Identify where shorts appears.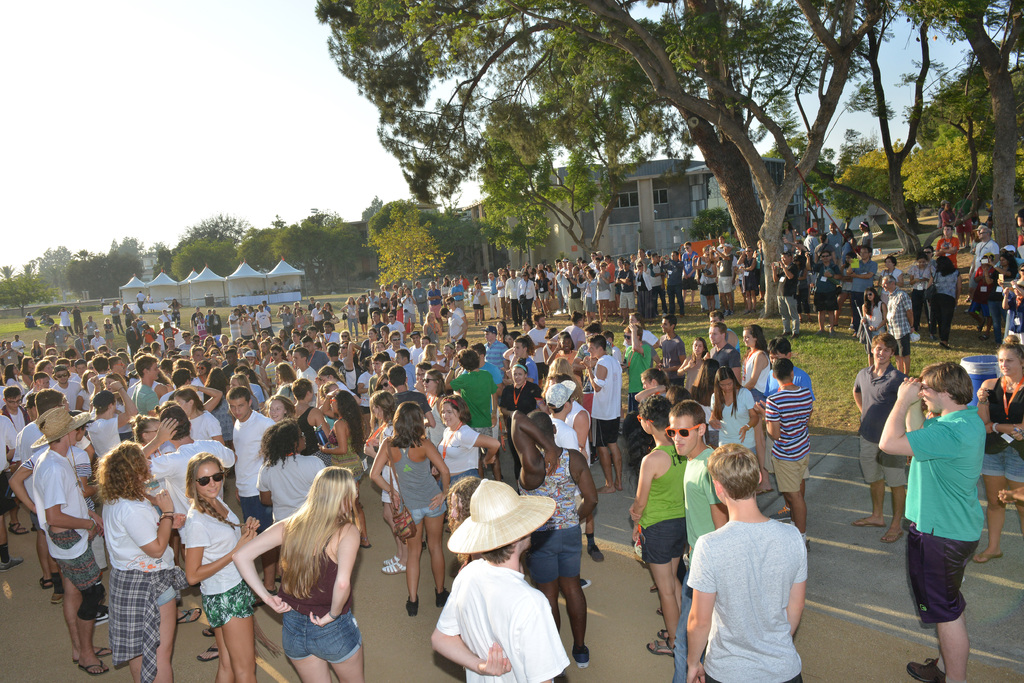
Appears at BBox(914, 552, 989, 633).
